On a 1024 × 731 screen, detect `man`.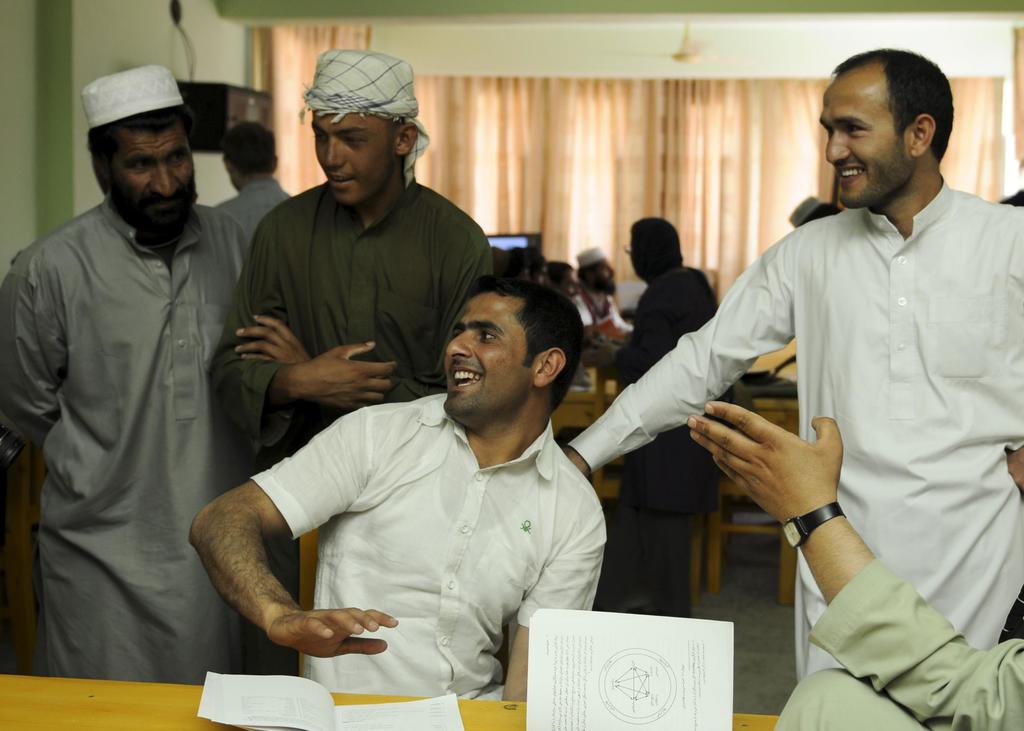
{"x1": 609, "y1": 214, "x2": 749, "y2": 613}.
